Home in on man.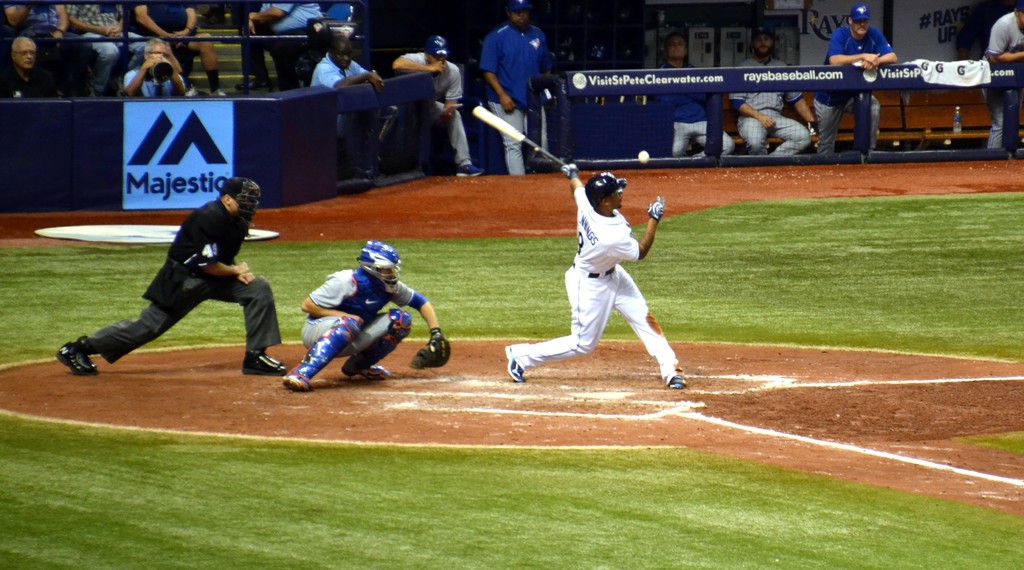
Homed in at bbox=(397, 22, 477, 168).
